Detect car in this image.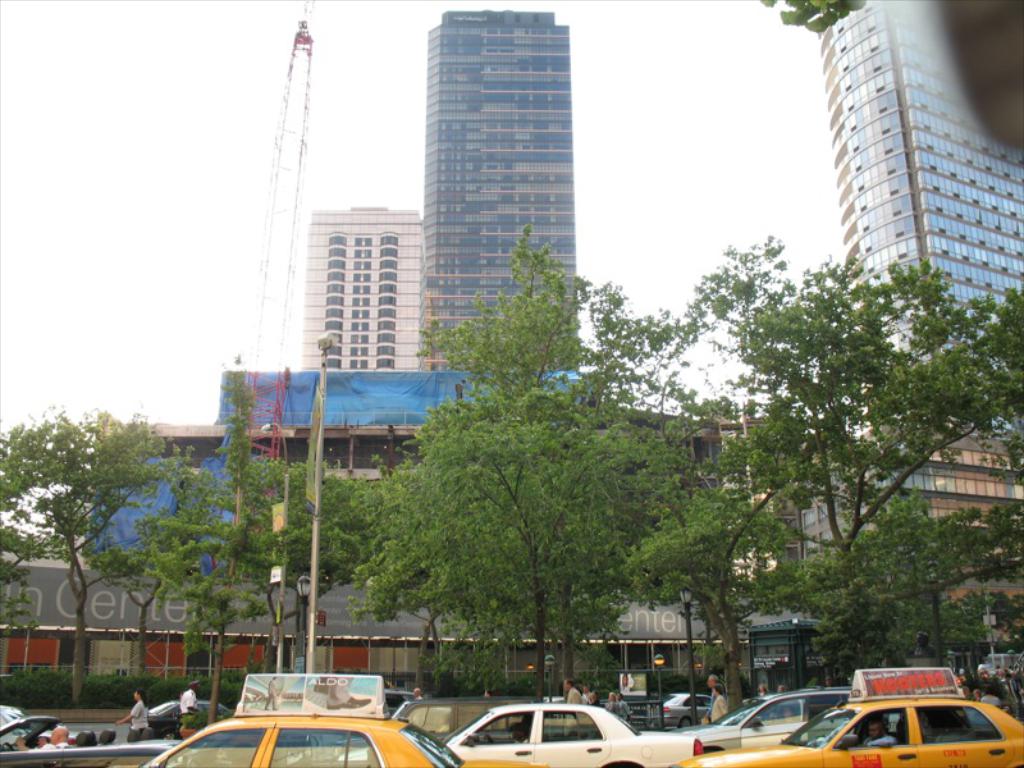
Detection: select_region(1, 704, 196, 767).
